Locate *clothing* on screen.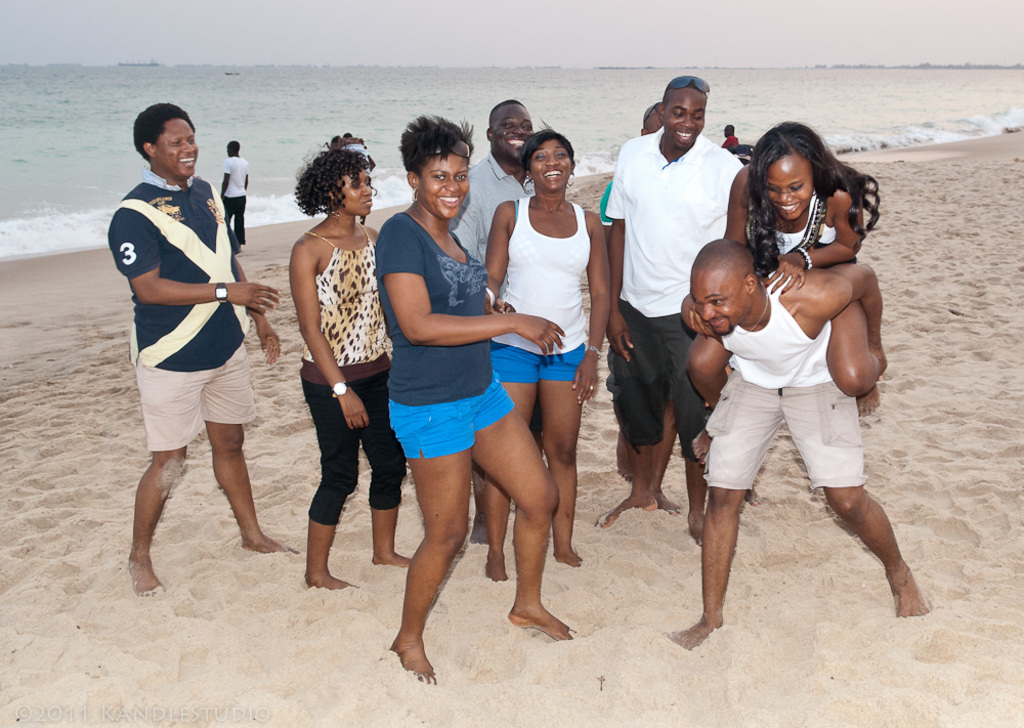
On screen at select_region(105, 167, 259, 365).
